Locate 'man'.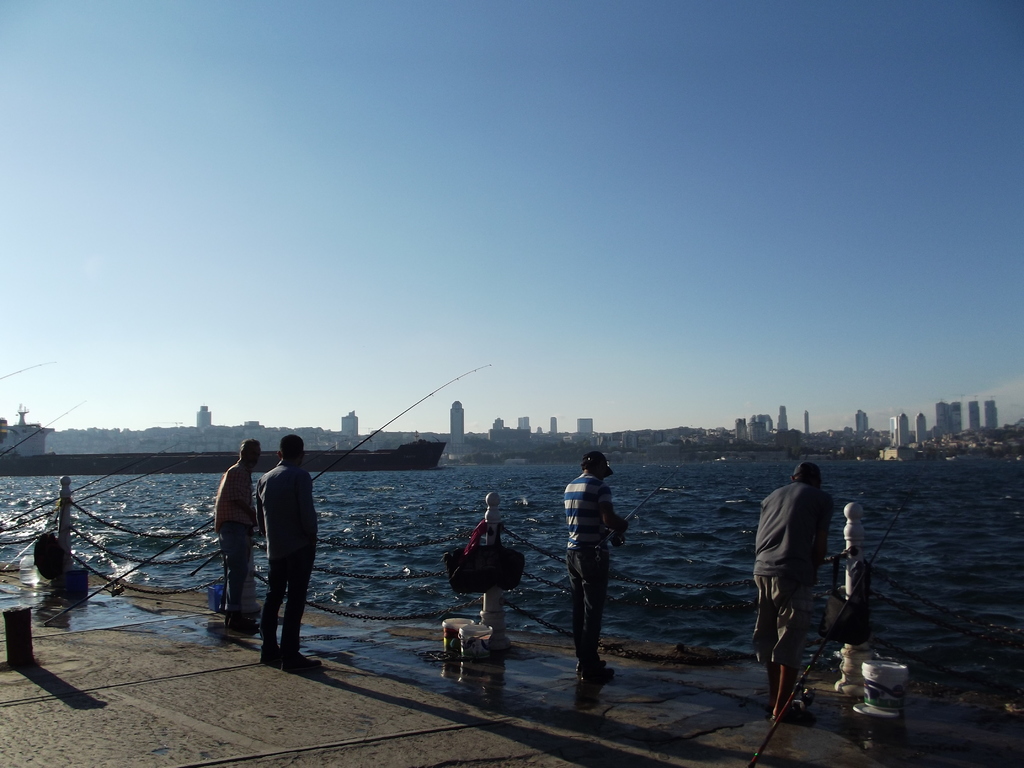
Bounding box: <region>212, 436, 260, 615</region>.
